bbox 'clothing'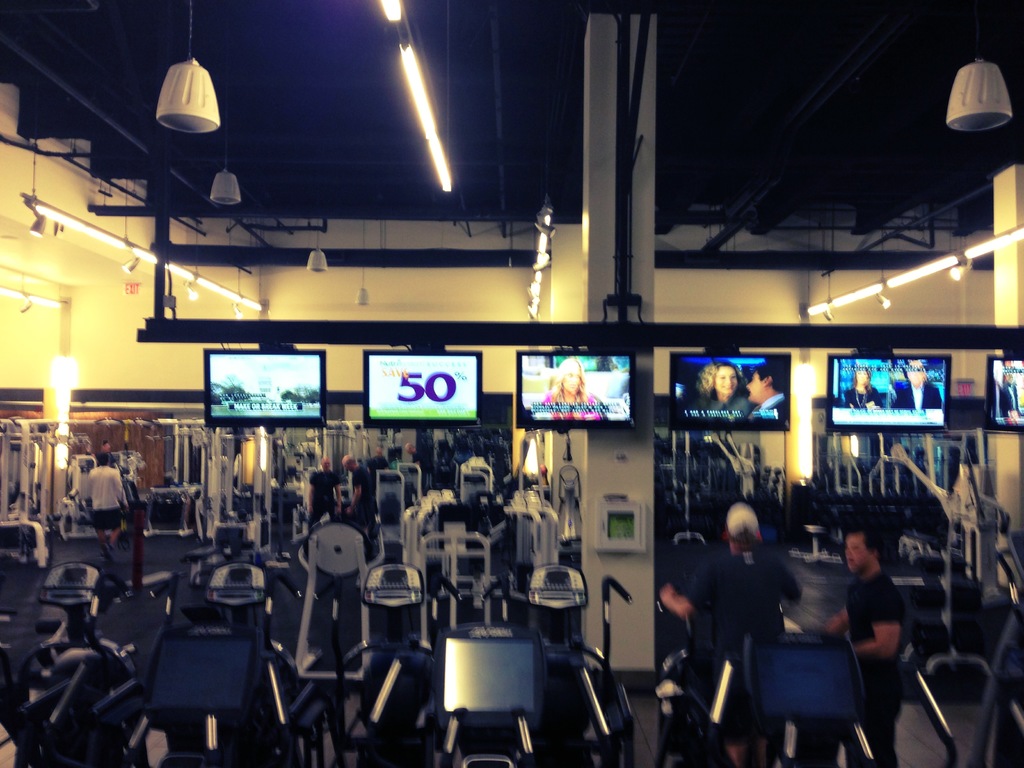
region(305, 467, 342, 525)
